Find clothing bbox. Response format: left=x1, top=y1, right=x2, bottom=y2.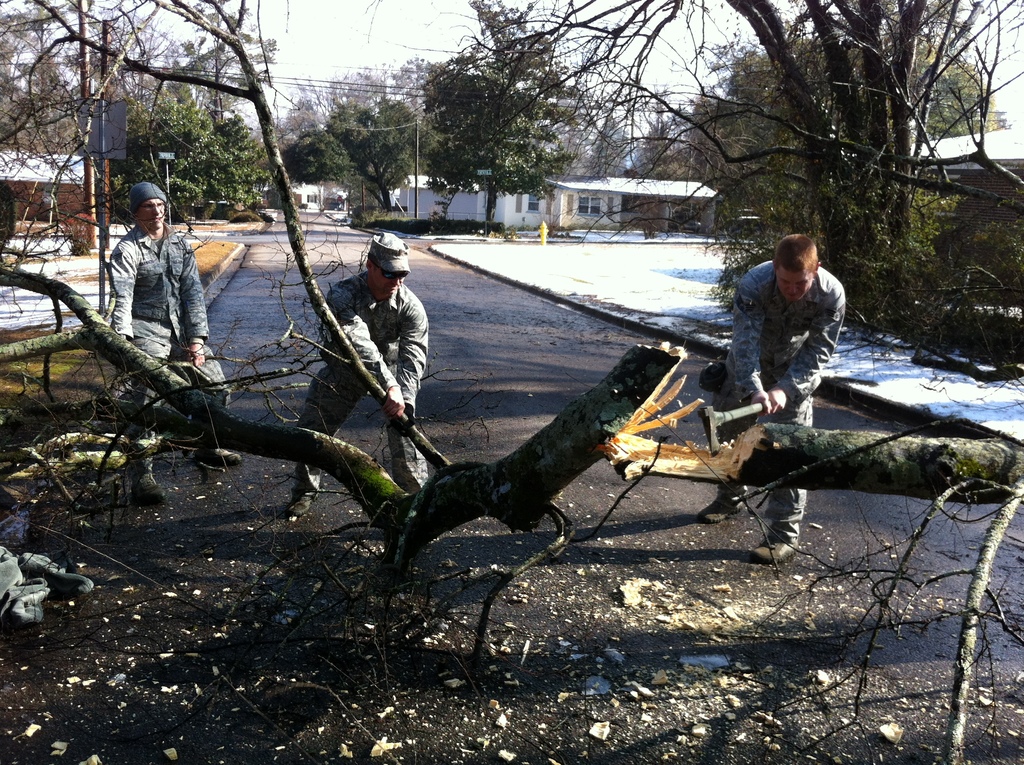
left=109, top=225, right=228, bottom=468.
